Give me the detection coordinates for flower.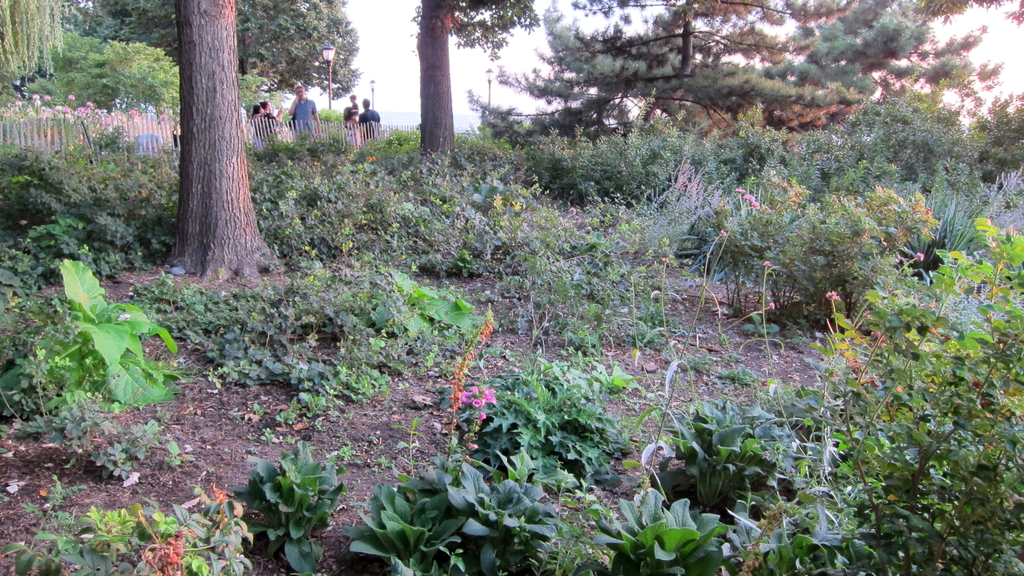
box=[764, 259, 771, 269].
